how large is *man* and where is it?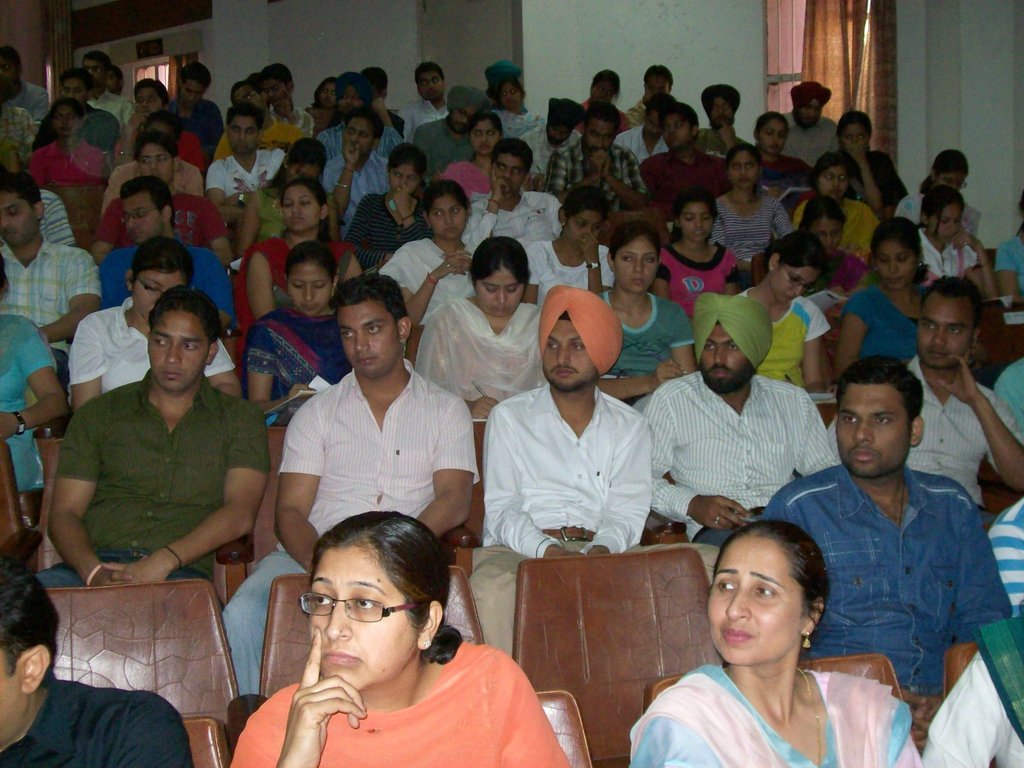
Bounding box: region(458, 138, 563, 249).
